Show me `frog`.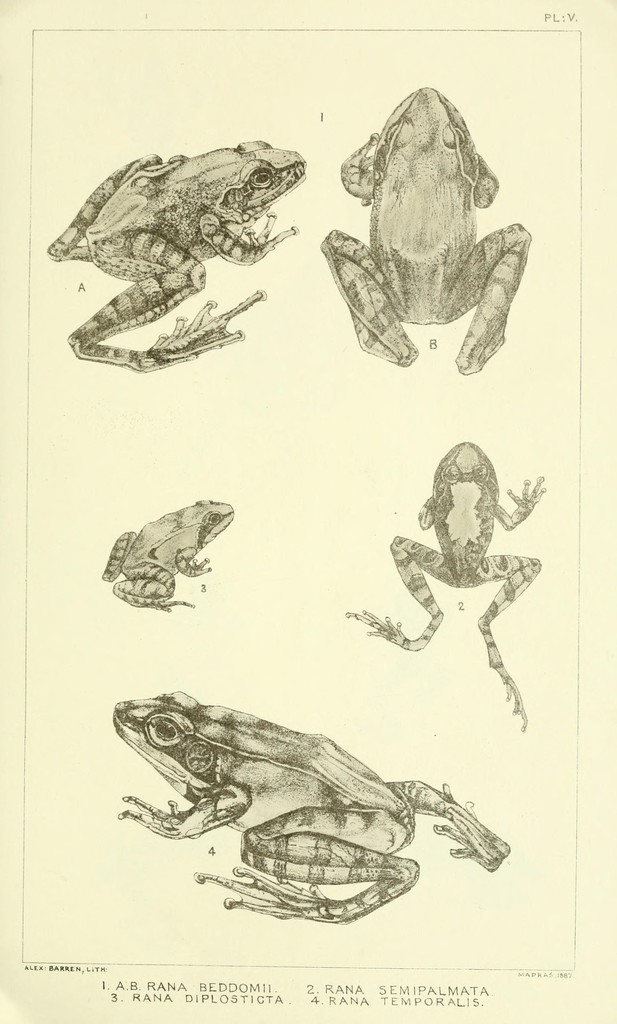
`frog` is here: rect(346, 442, 545, 732).
